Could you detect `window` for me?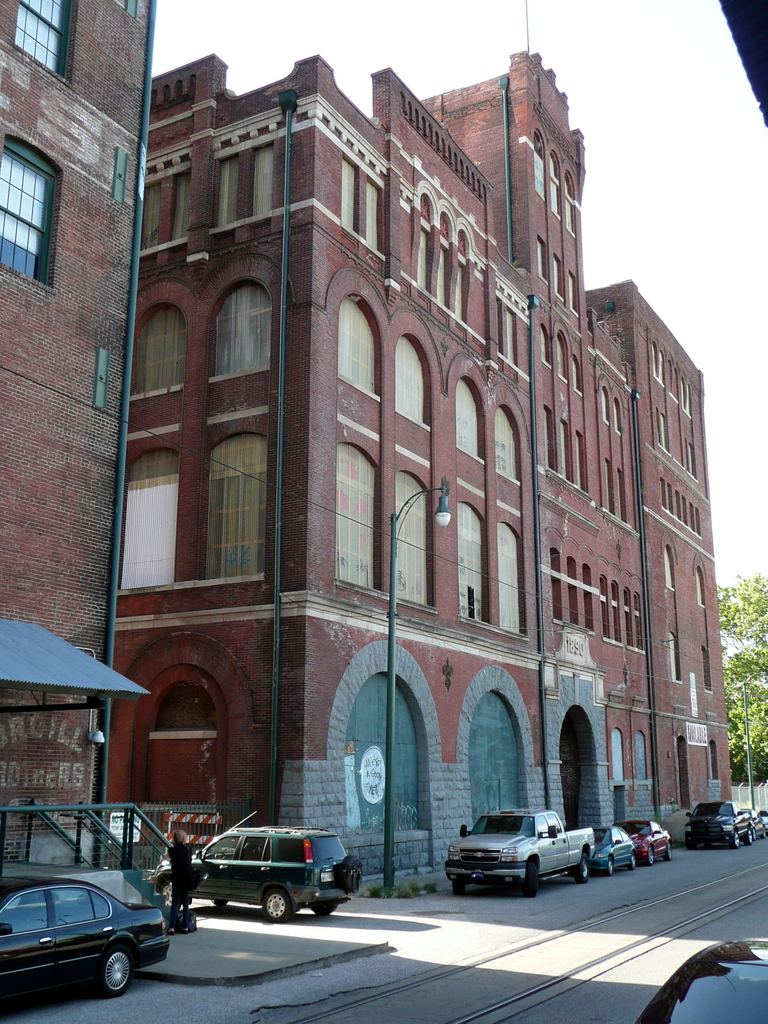
Detection result: x1=340, y1=157, x2=363, y2=234.
